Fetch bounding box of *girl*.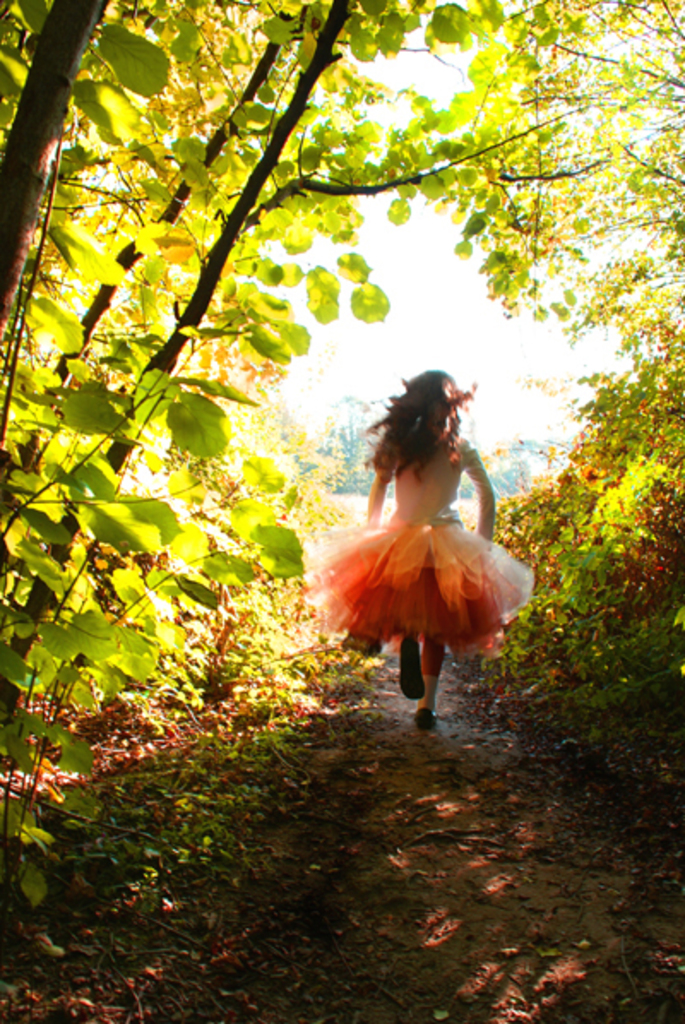
Bbox: 300/368/536/726.
